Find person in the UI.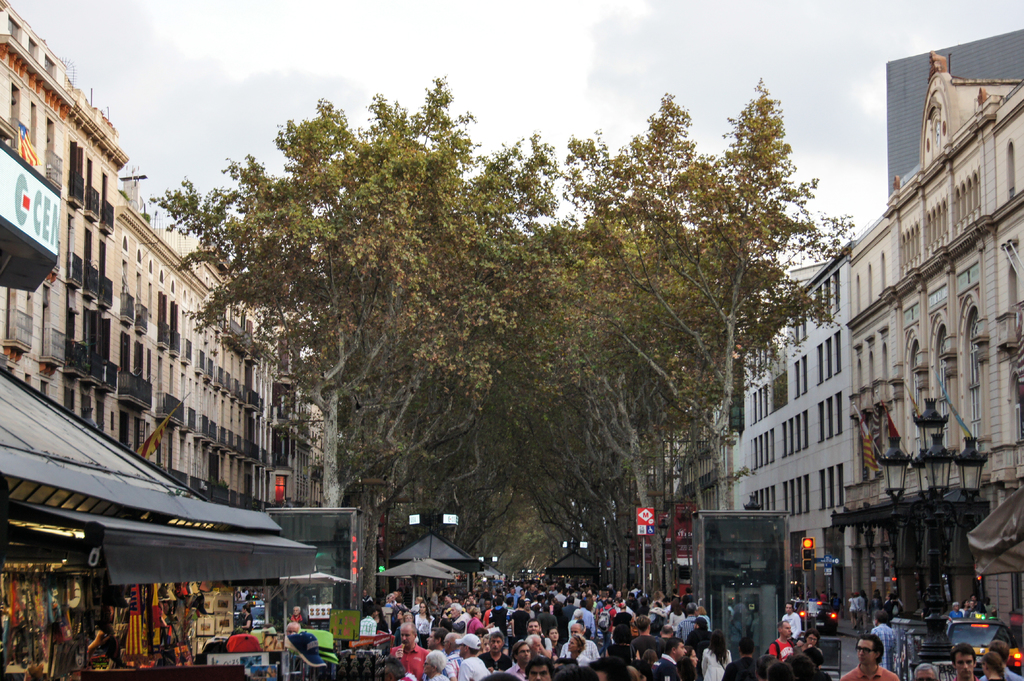
UI element at x1=568 y1=636 x2=586 y2=666.
